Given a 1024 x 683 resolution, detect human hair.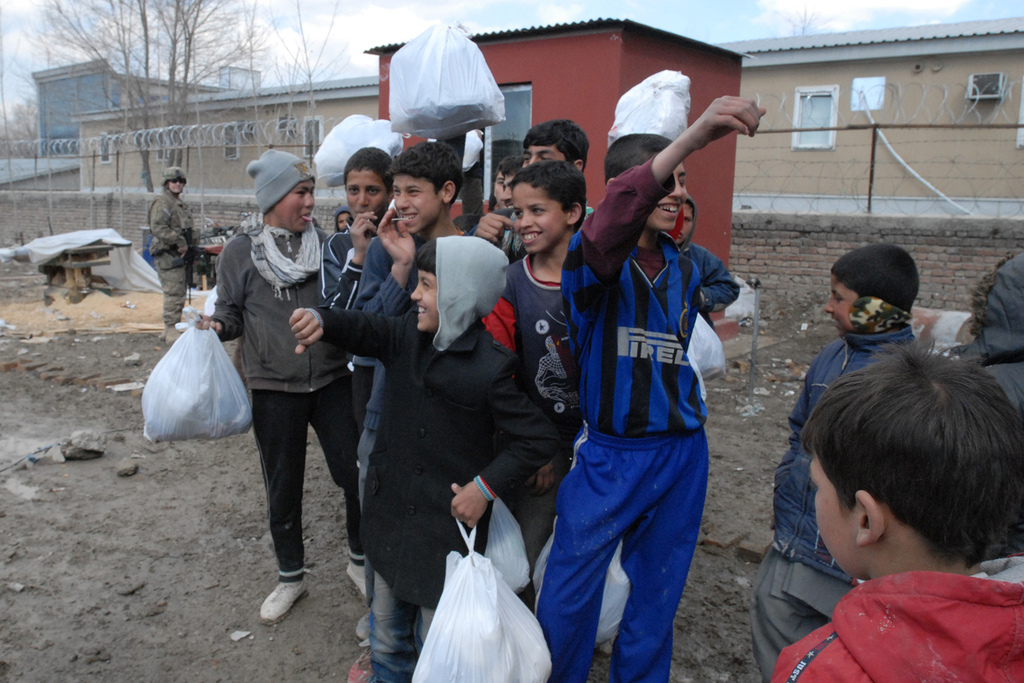
800 341 1023 567.
